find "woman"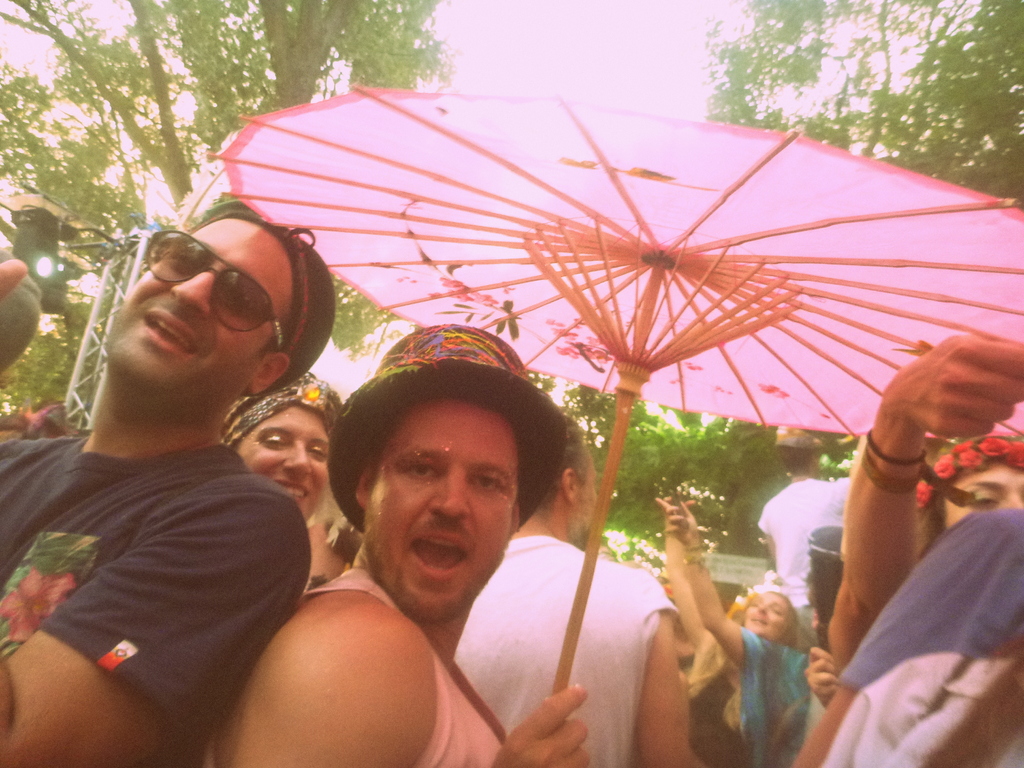
bbox=[653, 499, 810, 762]
